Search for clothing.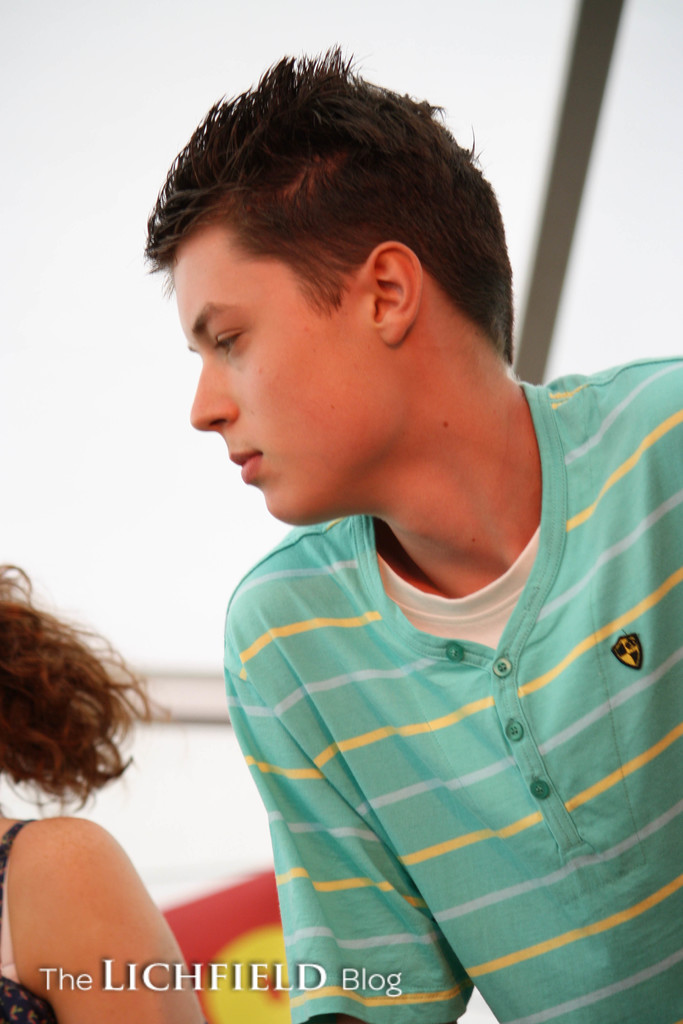
Found at locate(0, 818, 65, 1023).
